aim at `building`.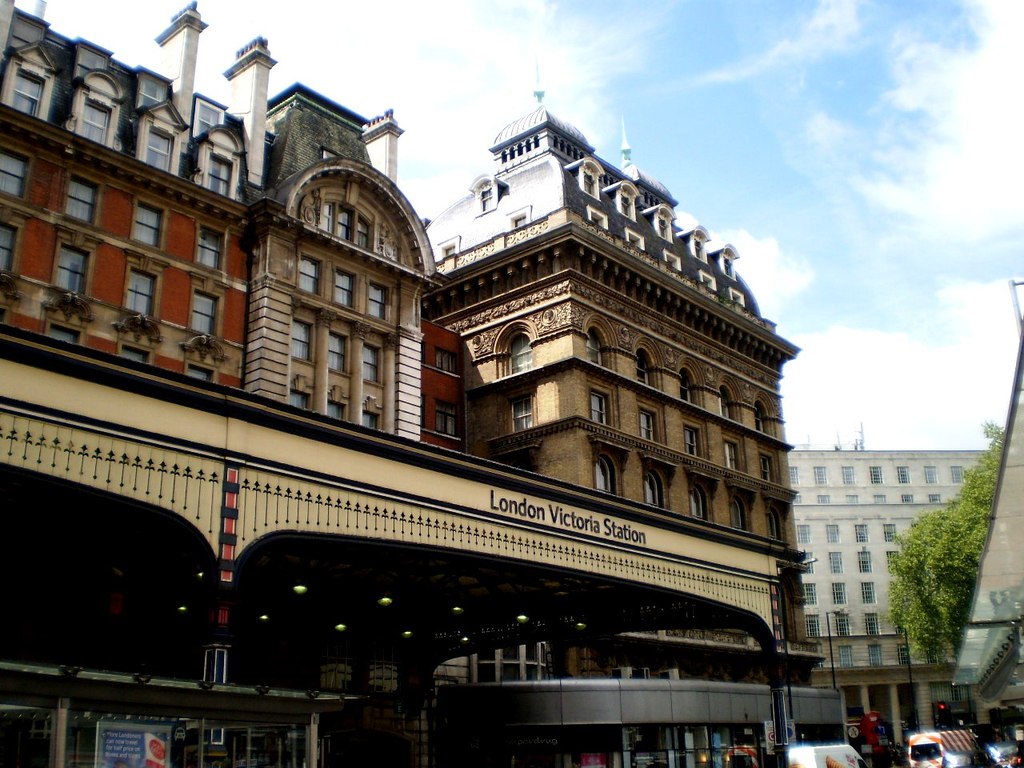
Aimed at bbox(0, 2, 848, 767).
